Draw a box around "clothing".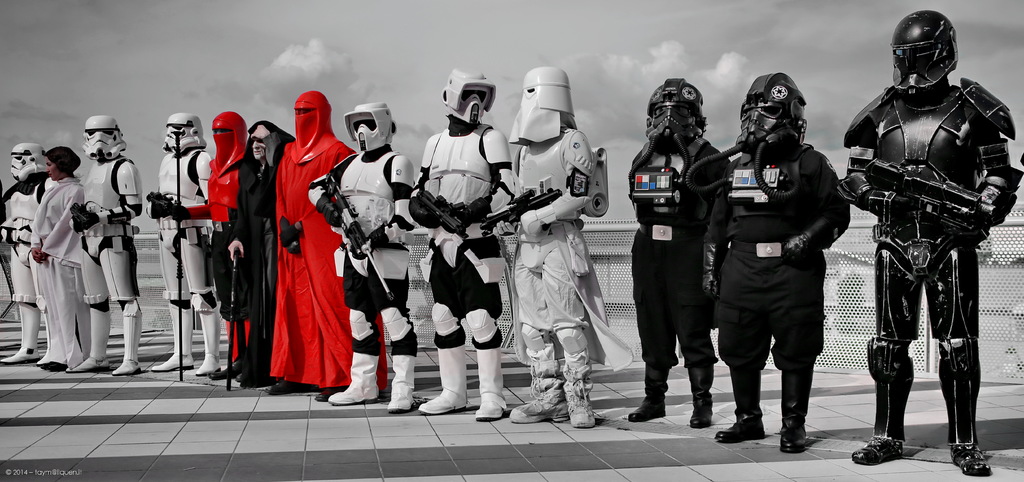
BBox(177, 112, 257, 319).
